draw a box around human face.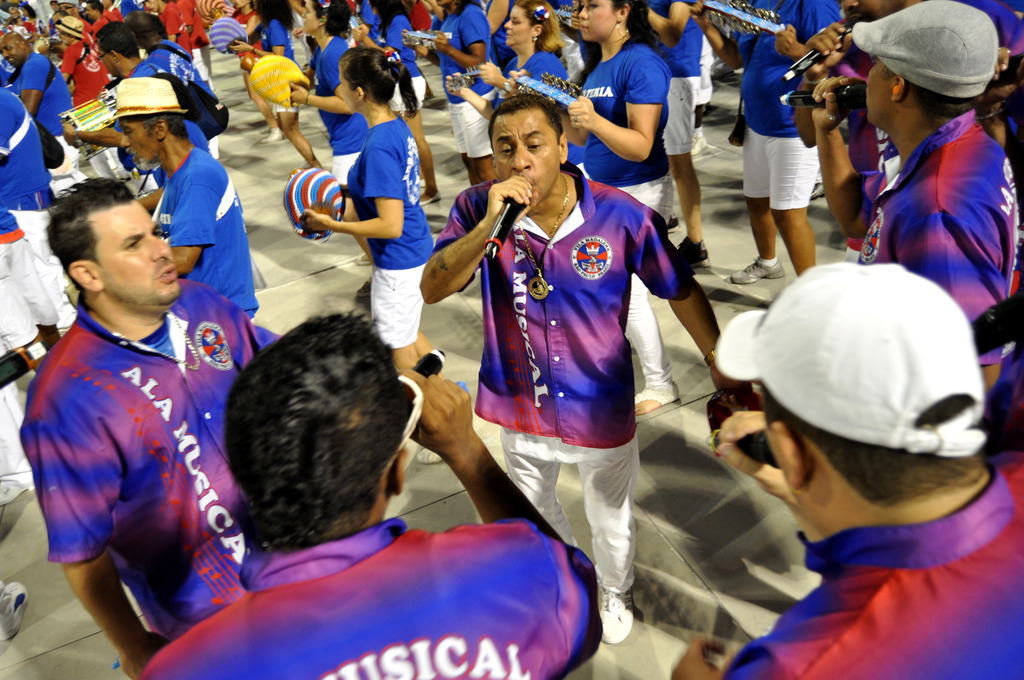
l=841, t=0, r=891, b=28.
